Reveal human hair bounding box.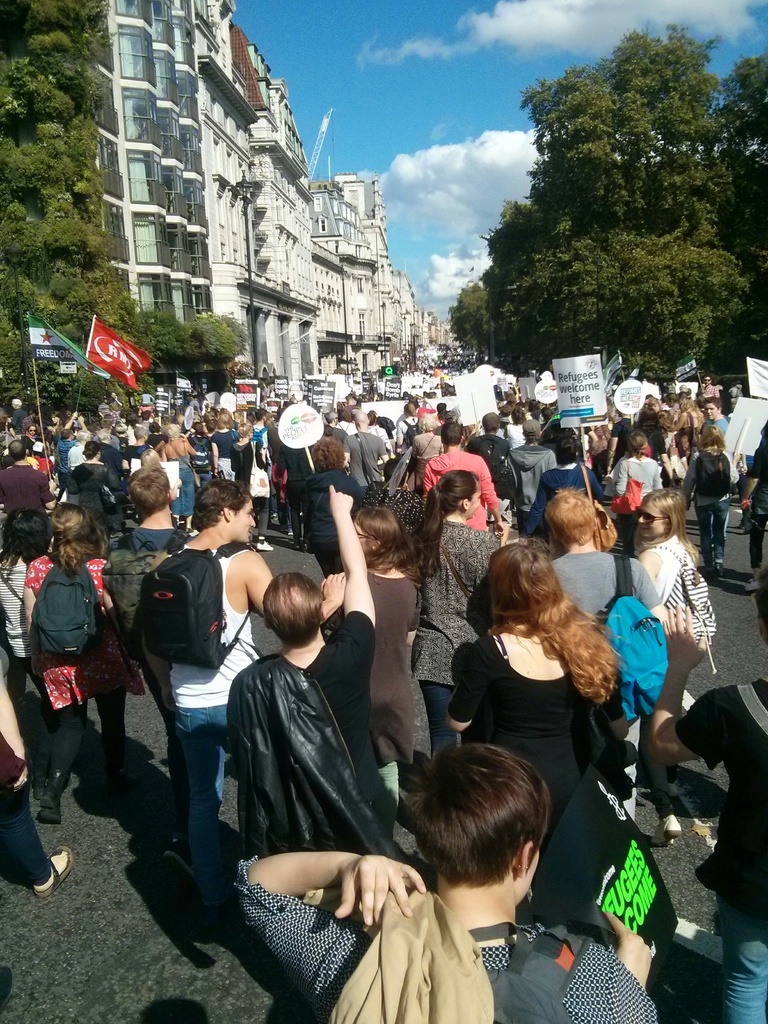
Revealed: crop(49, 501, 104, 573).
